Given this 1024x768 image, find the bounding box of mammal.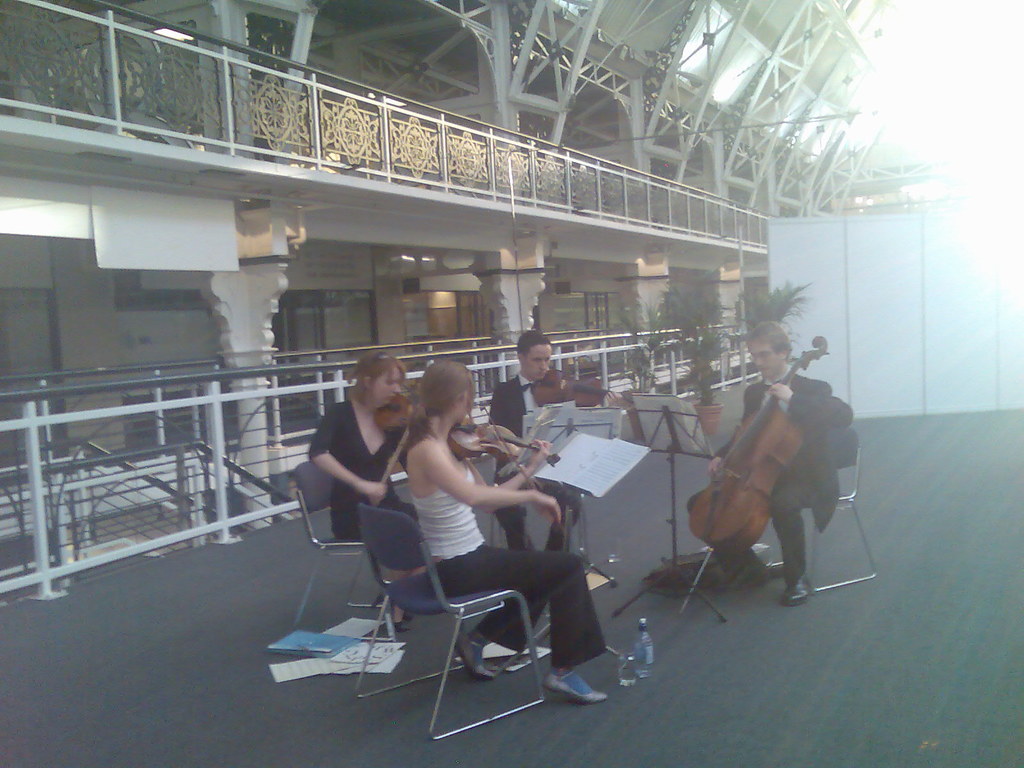
bbox=(292, 368, 419, 573).
